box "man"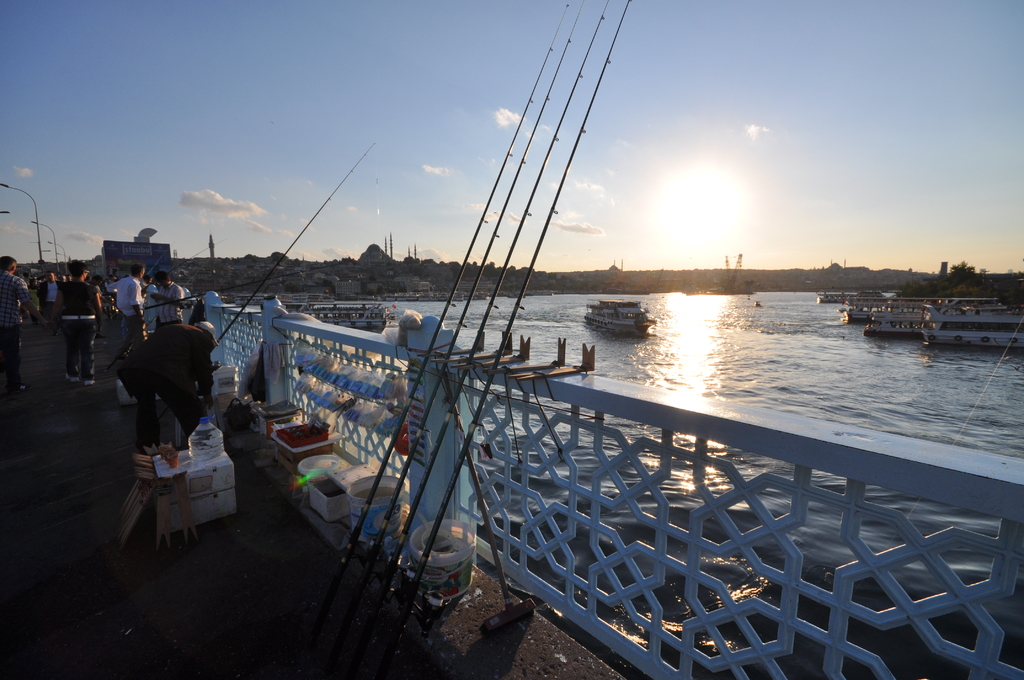
select_region(0, 254, 47, 394)
